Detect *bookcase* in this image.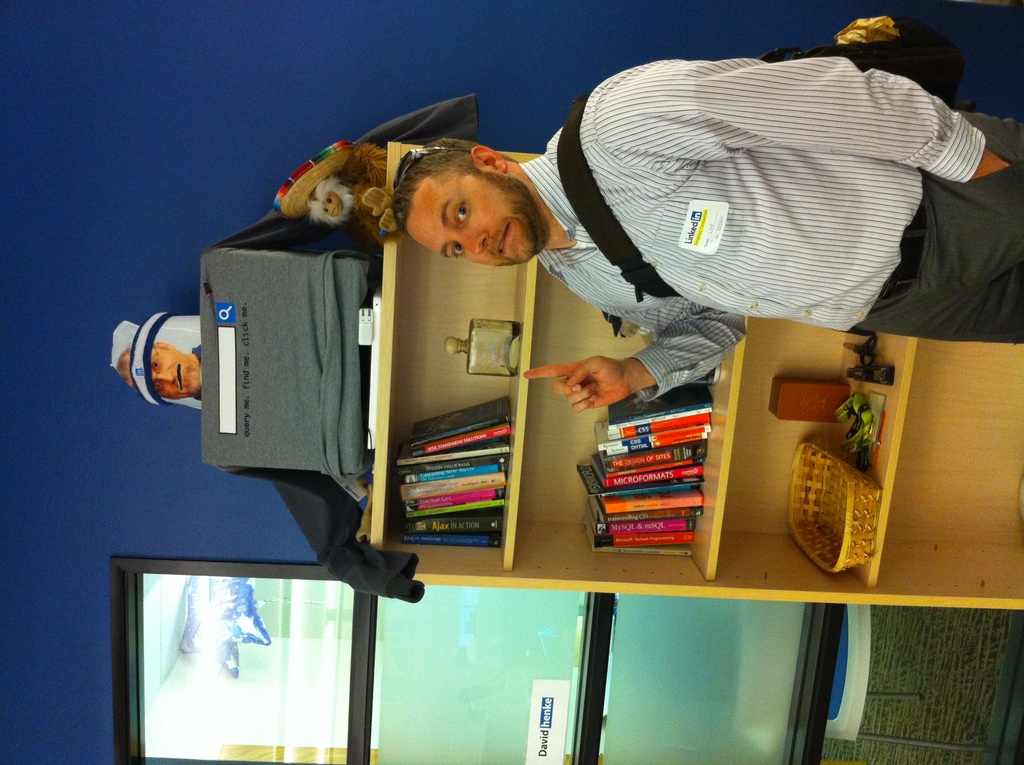
Detection: [left=362, top=135, right=1023, bottom=611].
